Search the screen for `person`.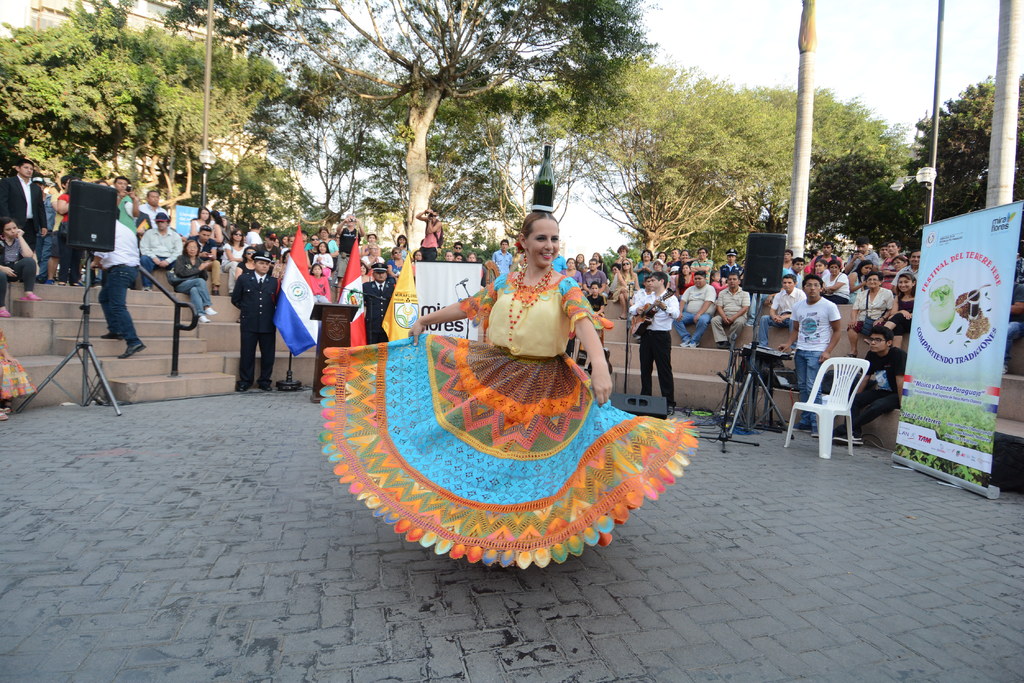
Found at detection(548, 250, 567, 274).
